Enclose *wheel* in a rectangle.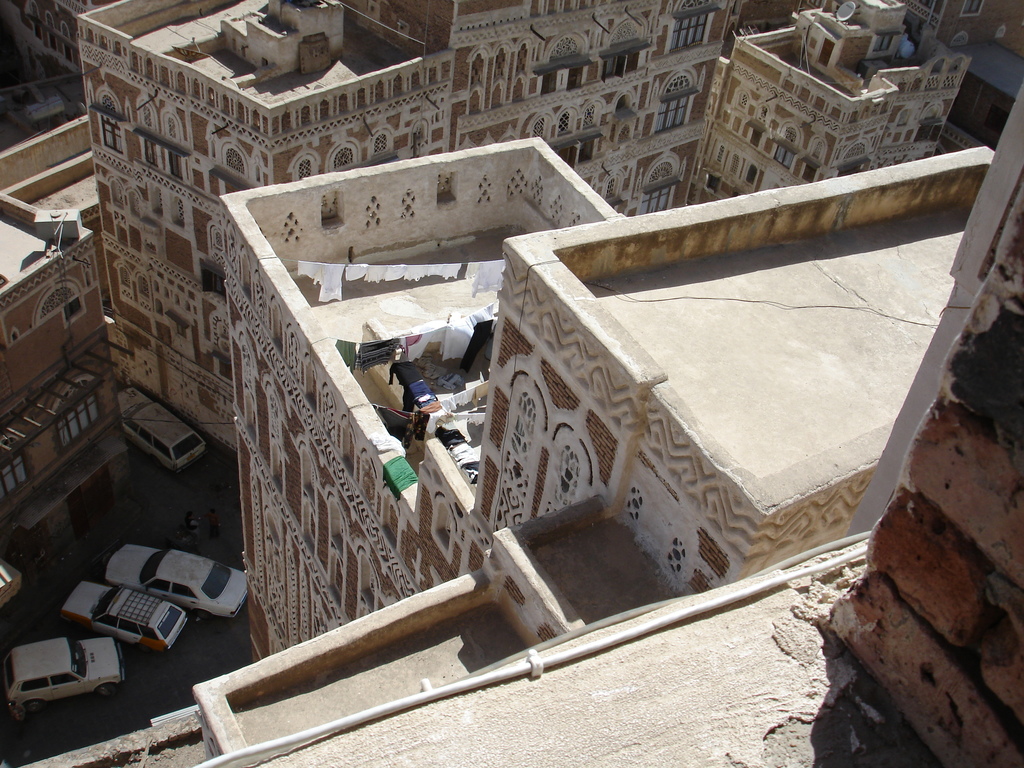
192,610,208,625.
